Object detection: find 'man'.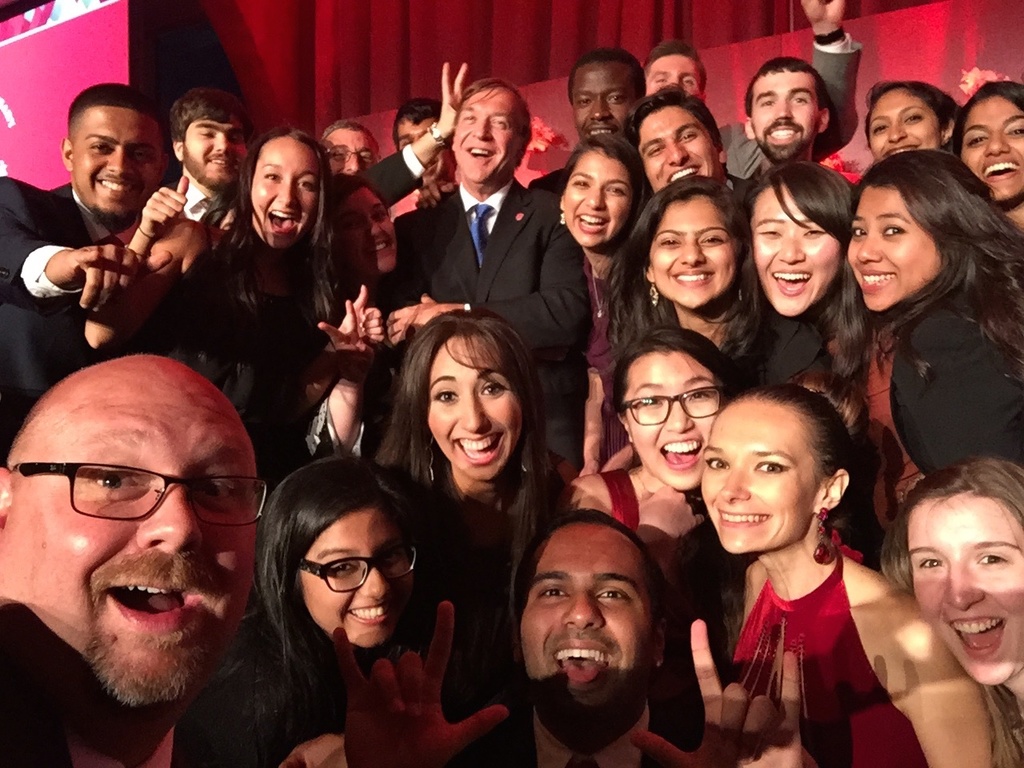
crop(360, 78, 596, 470).
